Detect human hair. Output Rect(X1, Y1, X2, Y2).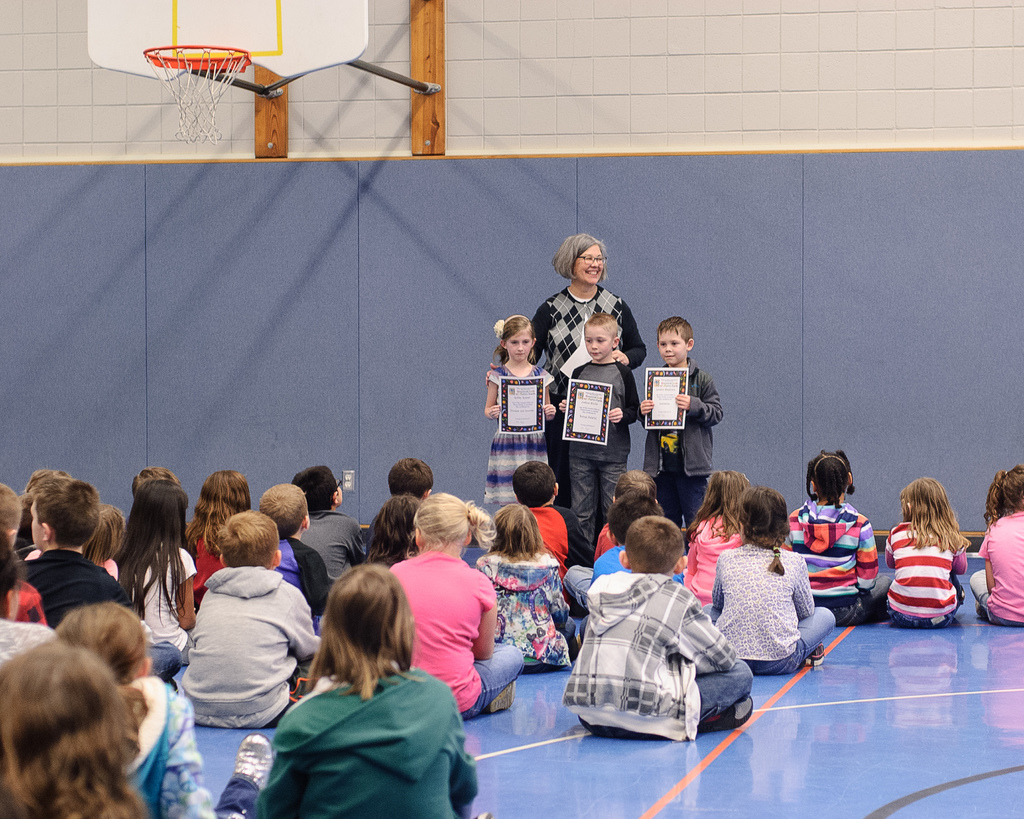
Rect(497, 311, 541, 359).
